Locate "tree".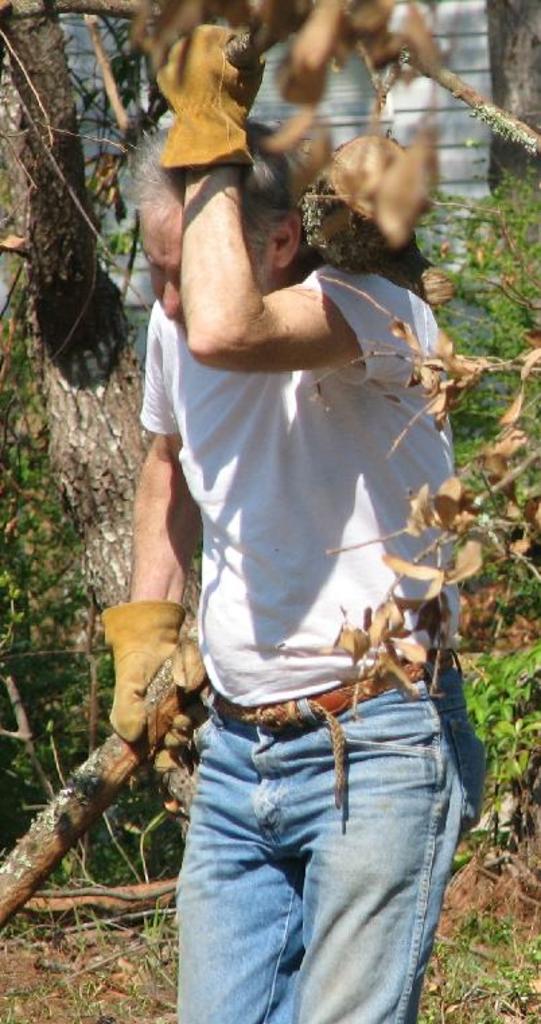
Bounding box: left=427, top=149, right=540, bottom=782.
